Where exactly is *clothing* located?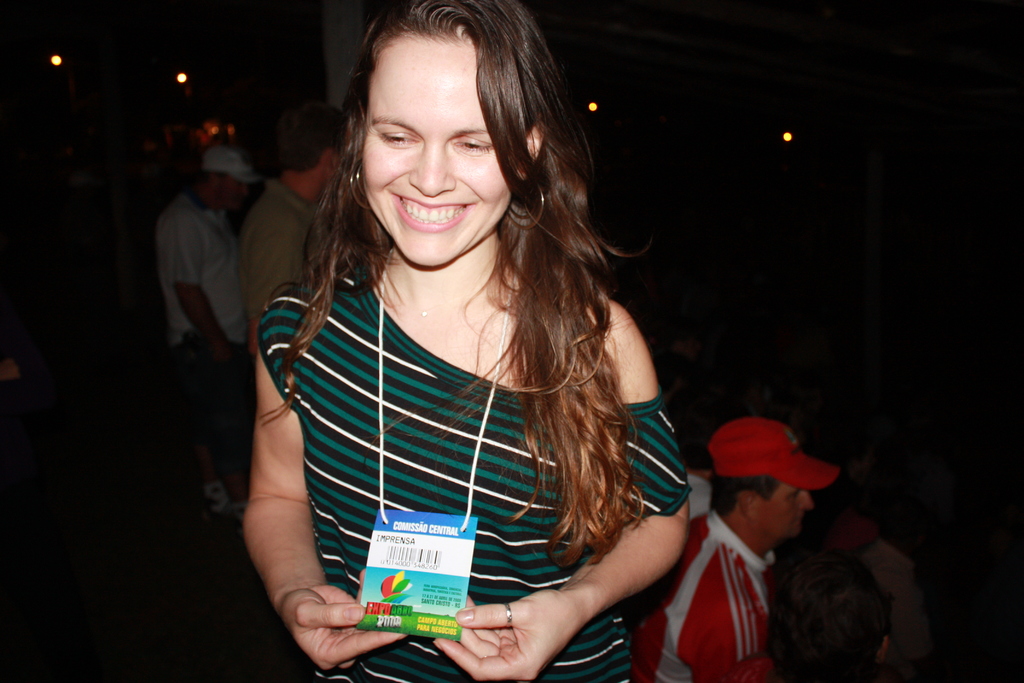
Its bounding box is l=152, t=198, r=250, b=428.
